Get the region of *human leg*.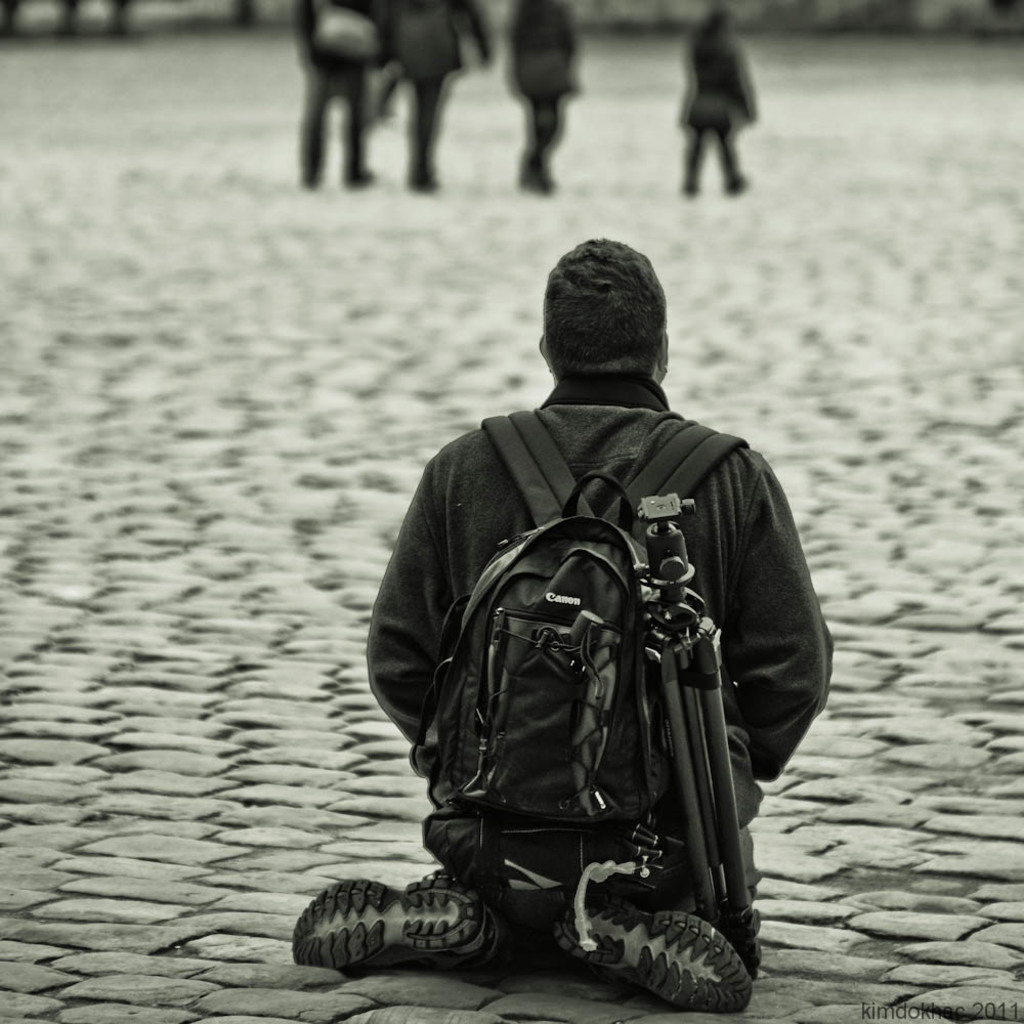
rect(721, 112, 753, 194).
